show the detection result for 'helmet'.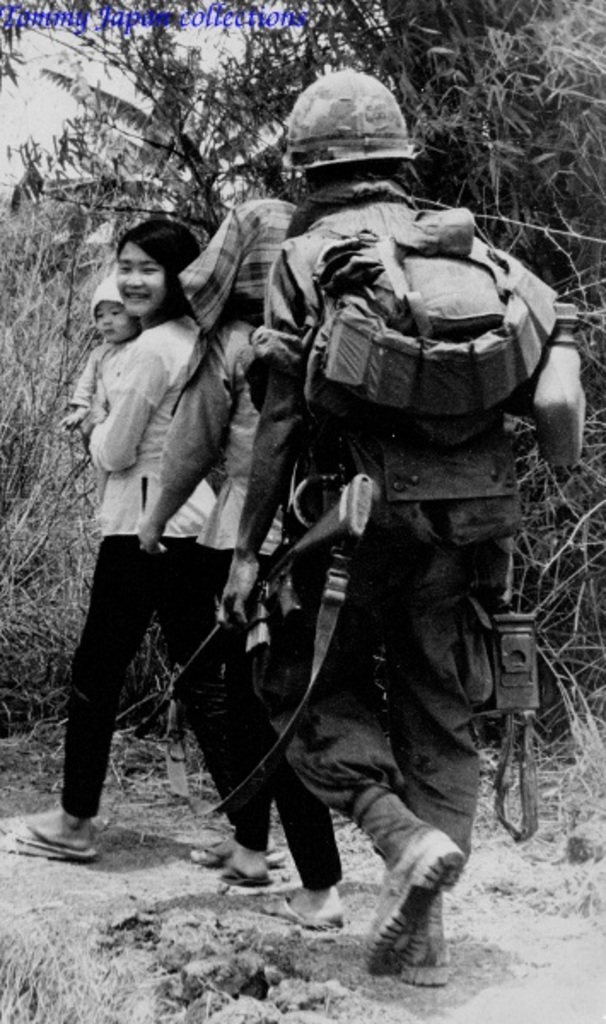
270, 73, 427, 203.
